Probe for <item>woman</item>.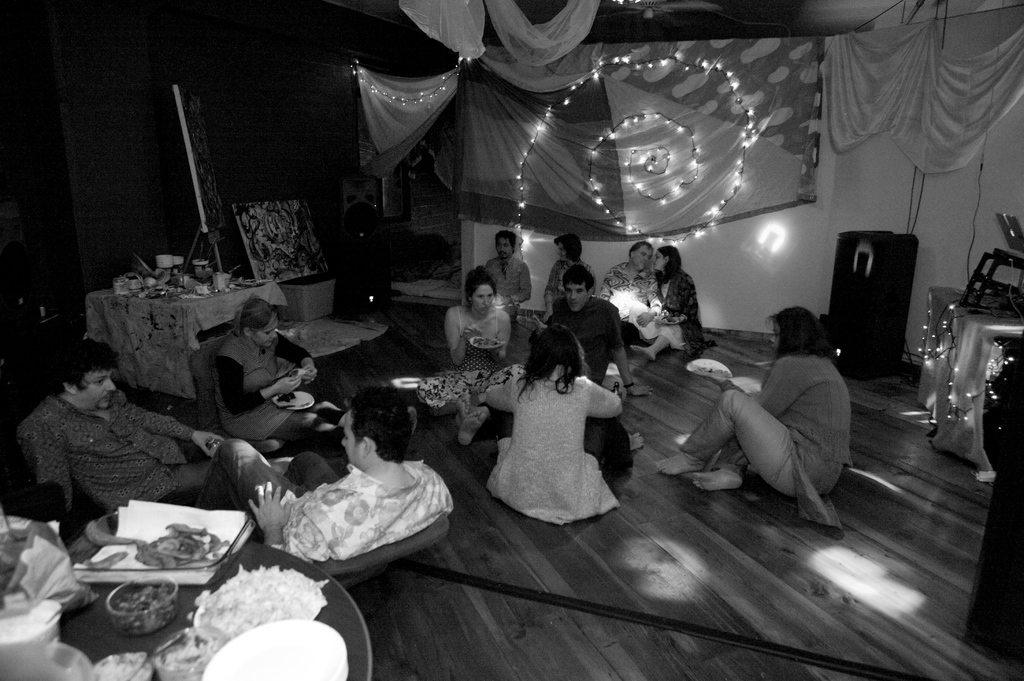
Probe result: crop(211, 293, 338, 459).
